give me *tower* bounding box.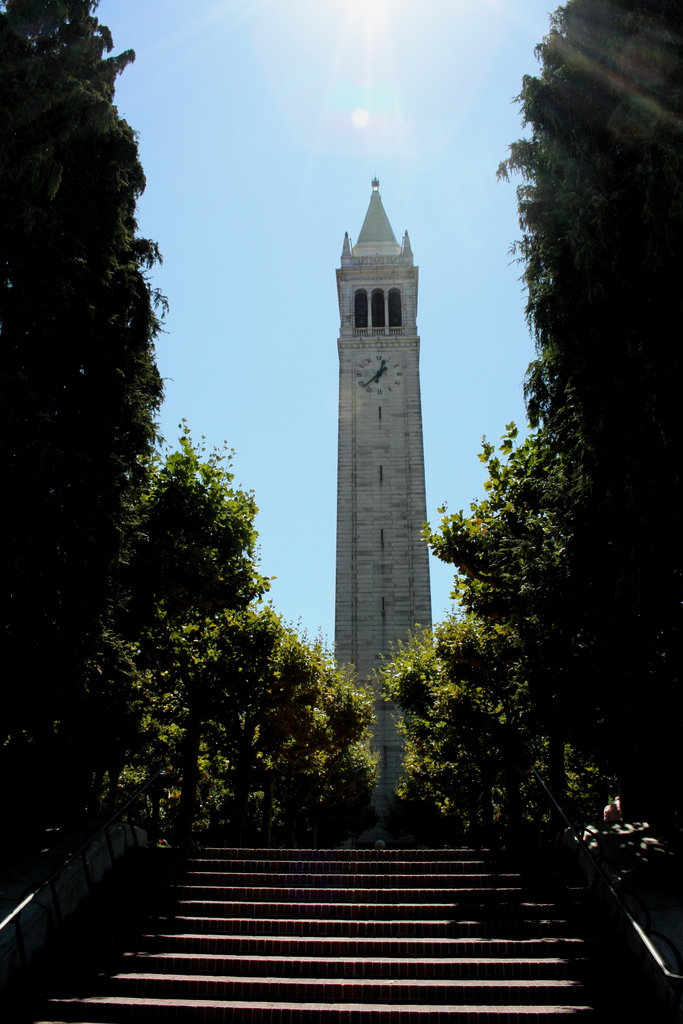
328/185/433/804.
